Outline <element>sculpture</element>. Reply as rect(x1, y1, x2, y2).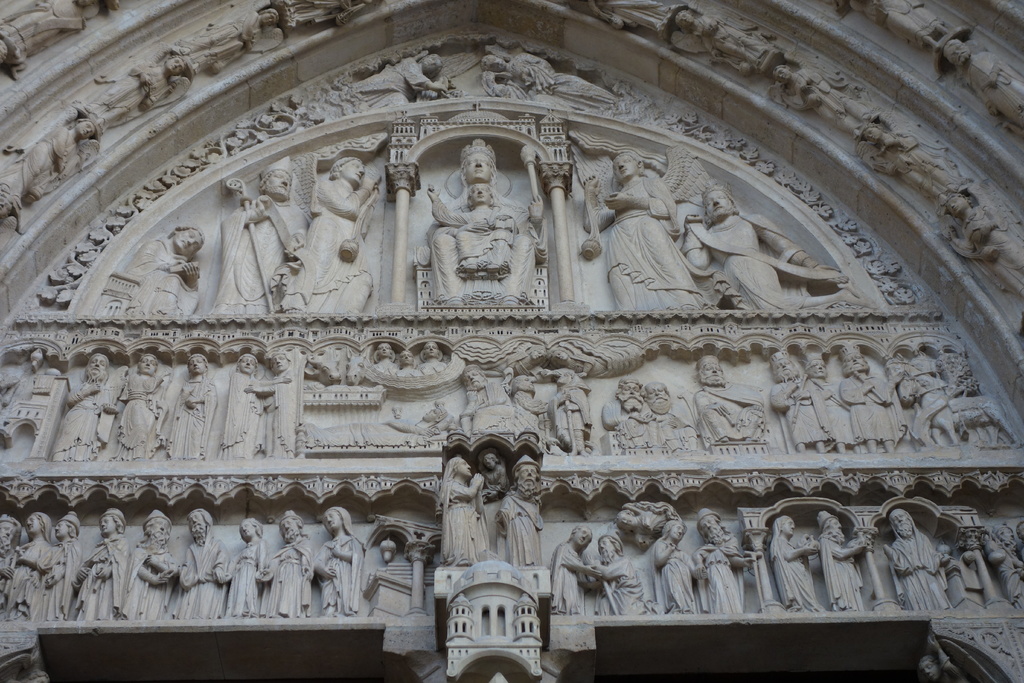
rect(422, 339, 449, 374).
